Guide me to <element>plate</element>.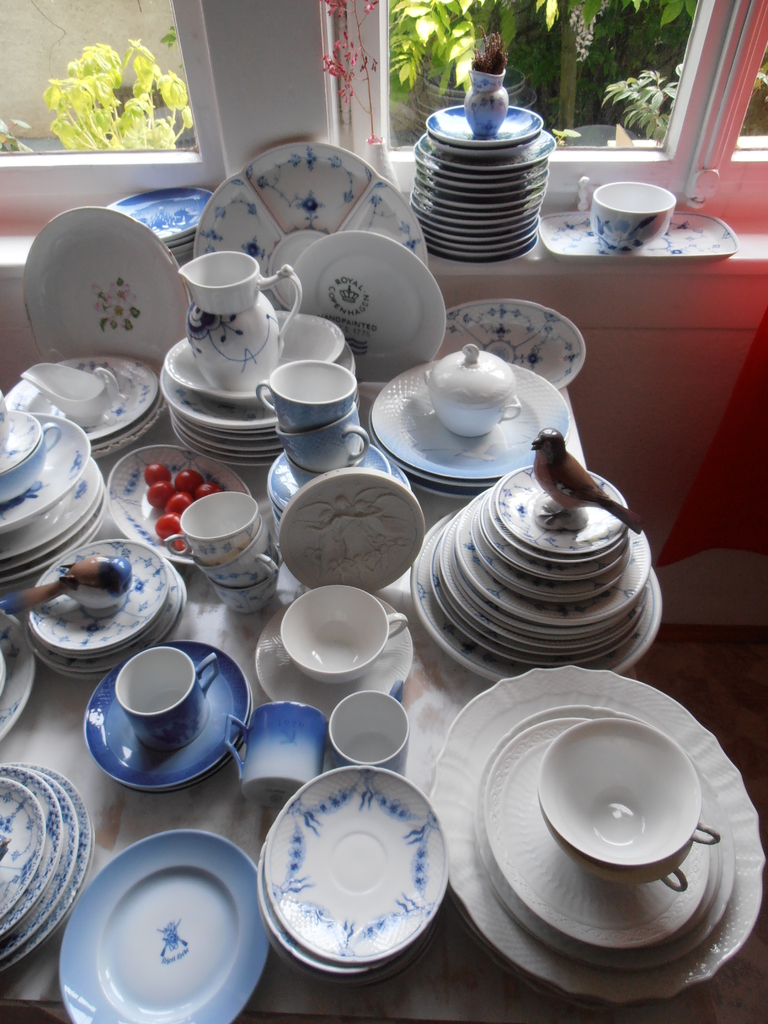
Guidance: 195 143 435 309.
